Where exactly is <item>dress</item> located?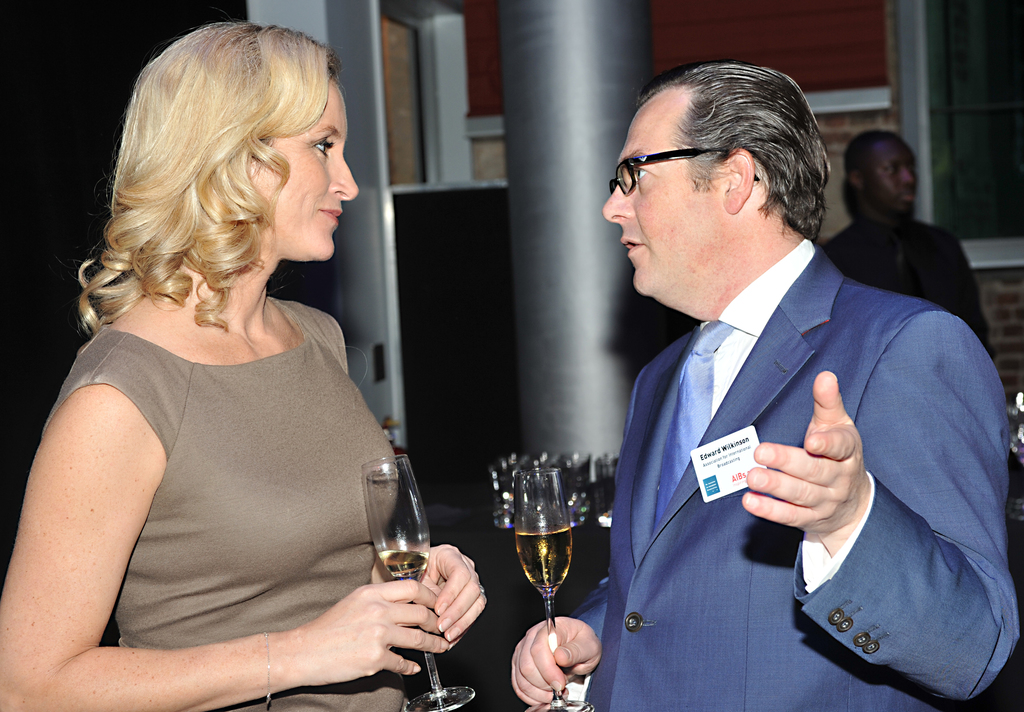
Its bounding box is detection(40, 295, 399, 711).
